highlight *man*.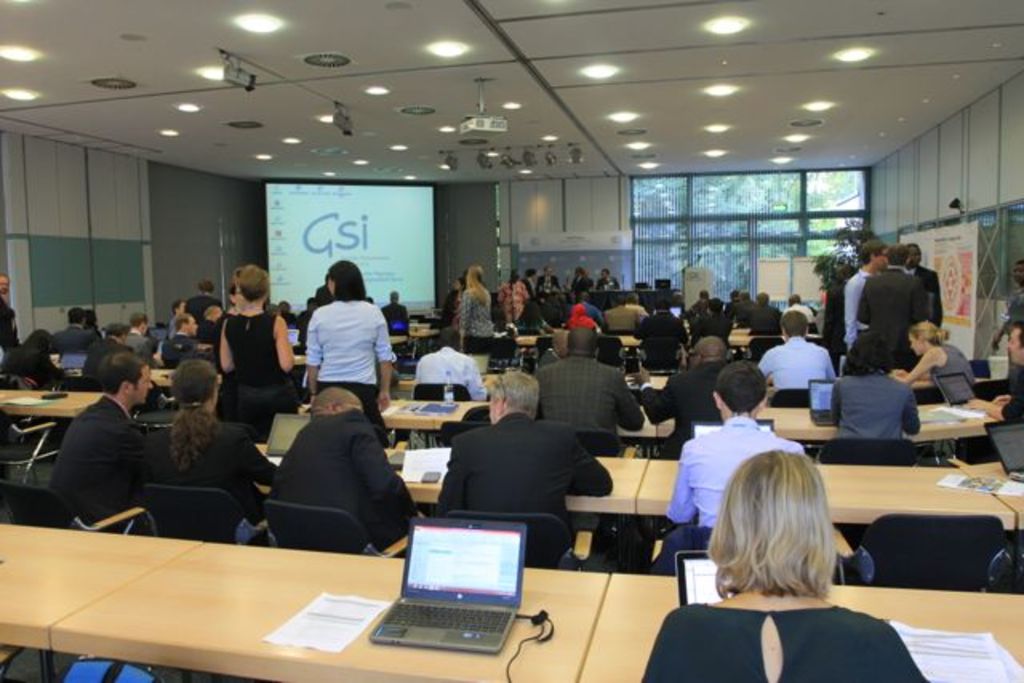
Highlighted region: detection(960, 318, 1022, 429).
